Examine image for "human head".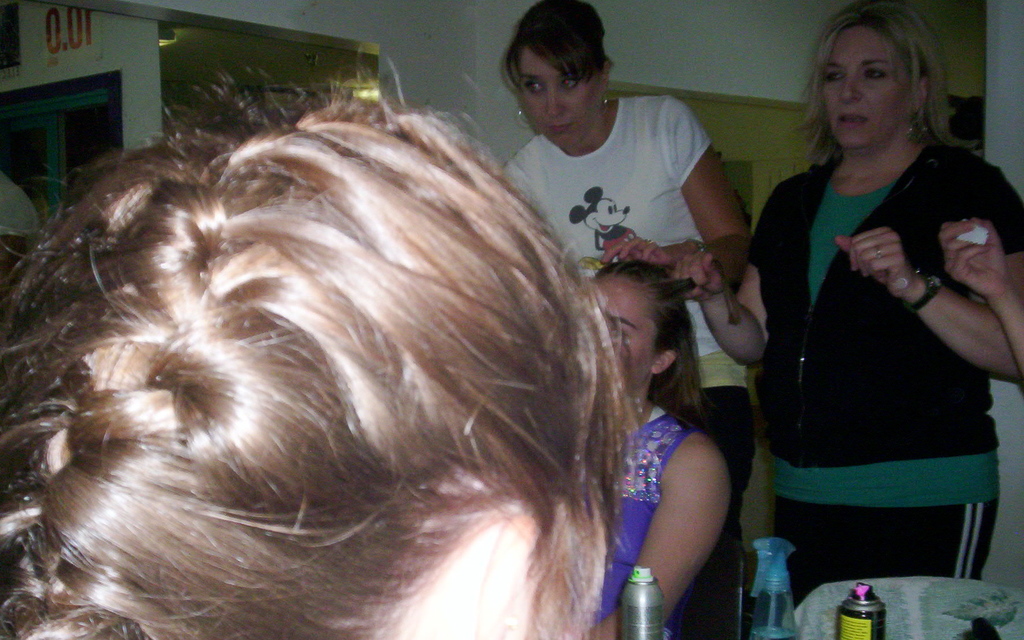
Examination result: 508/0/615/151.
